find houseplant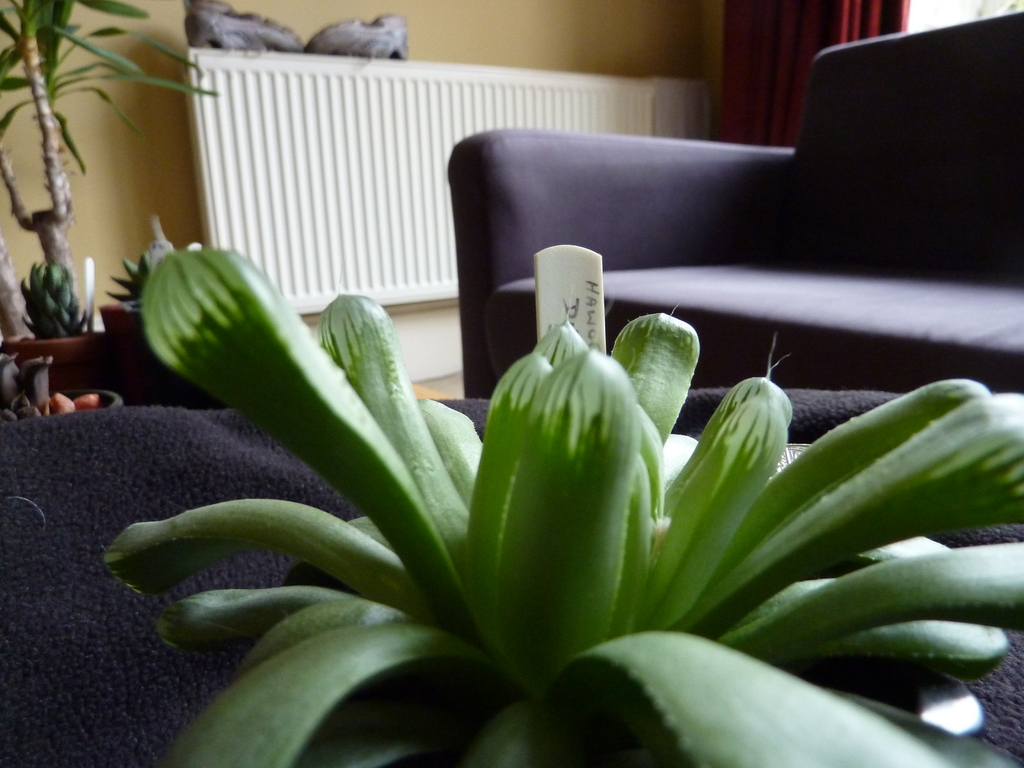
(95, 250, 282, 442)
